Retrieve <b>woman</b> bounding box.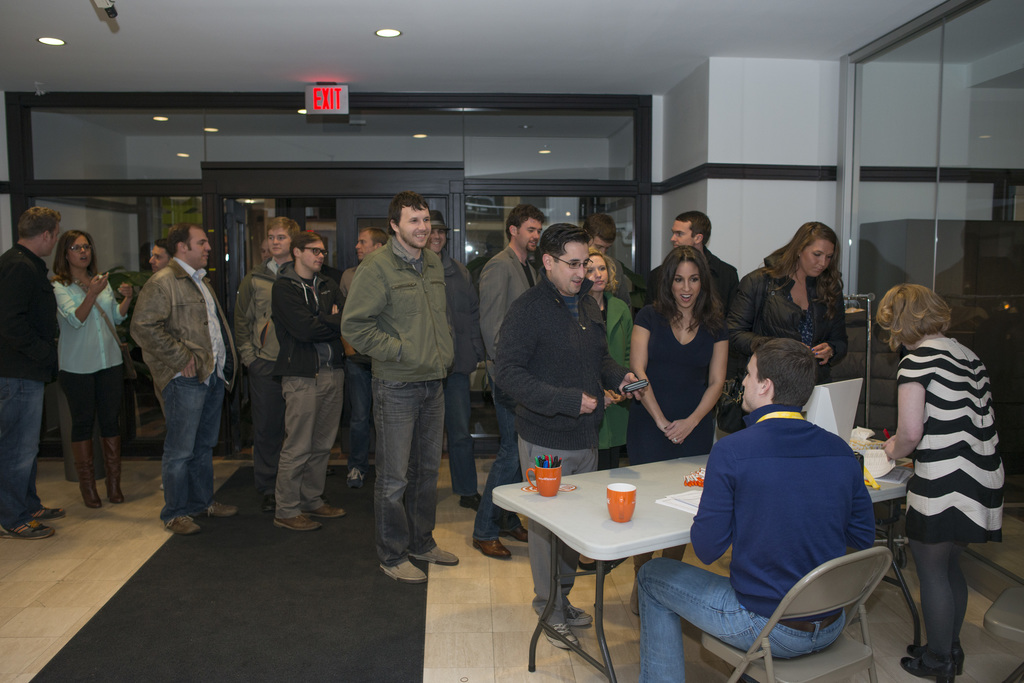
Bounding box: (left=620, top=229, right=740, bottom=462).
